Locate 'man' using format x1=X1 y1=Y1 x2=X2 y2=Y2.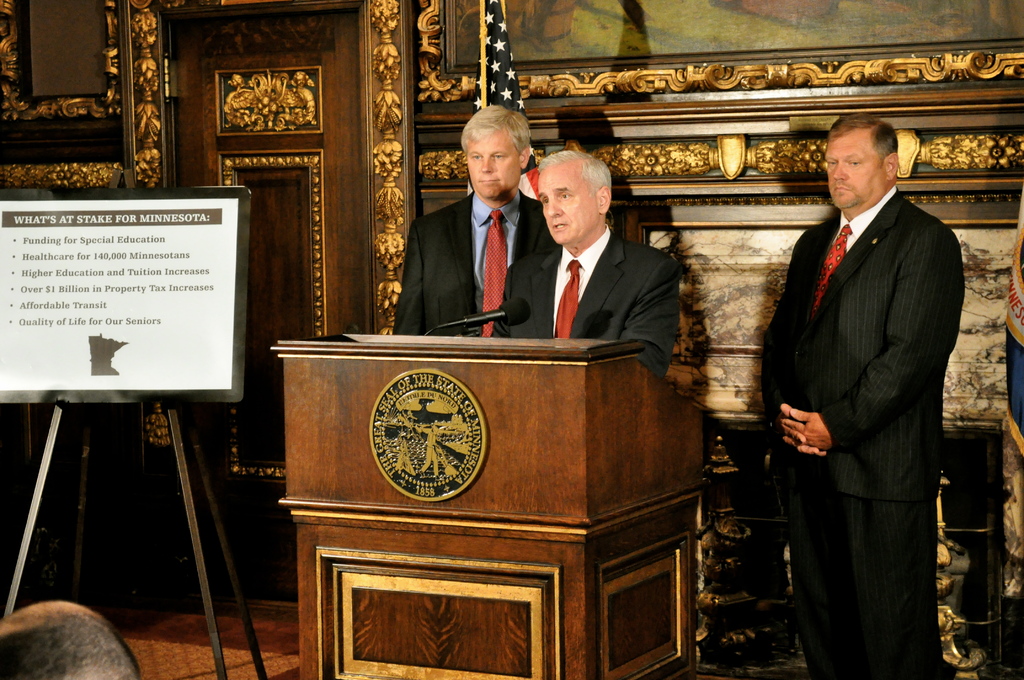
x1=387 y1=103 x2=540 y2=344.
